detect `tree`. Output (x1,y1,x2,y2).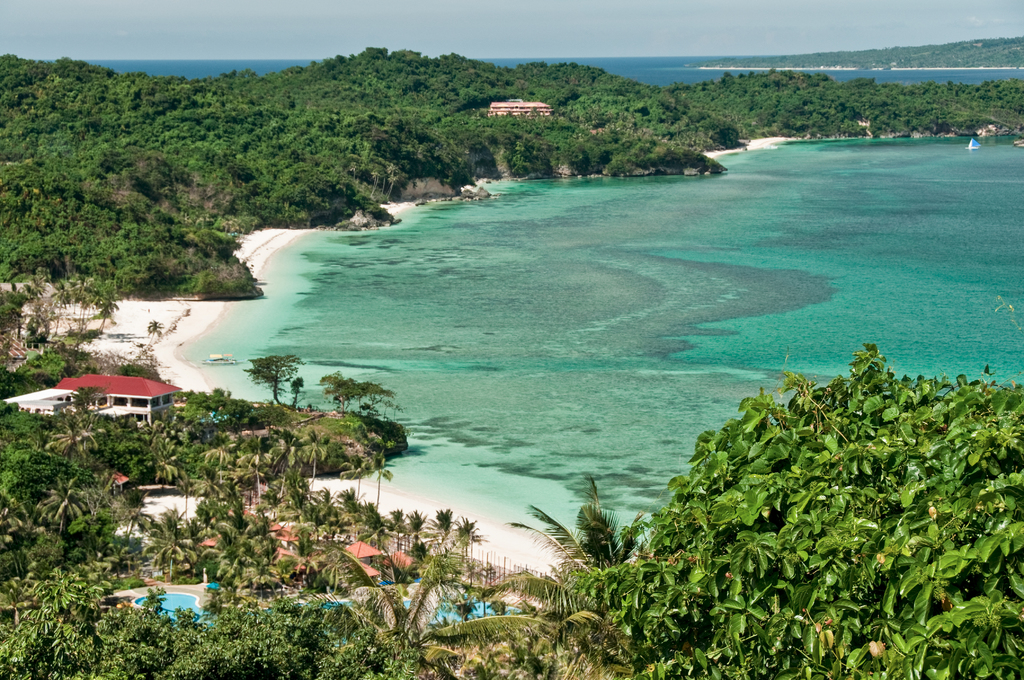
(209,517,268,590).
